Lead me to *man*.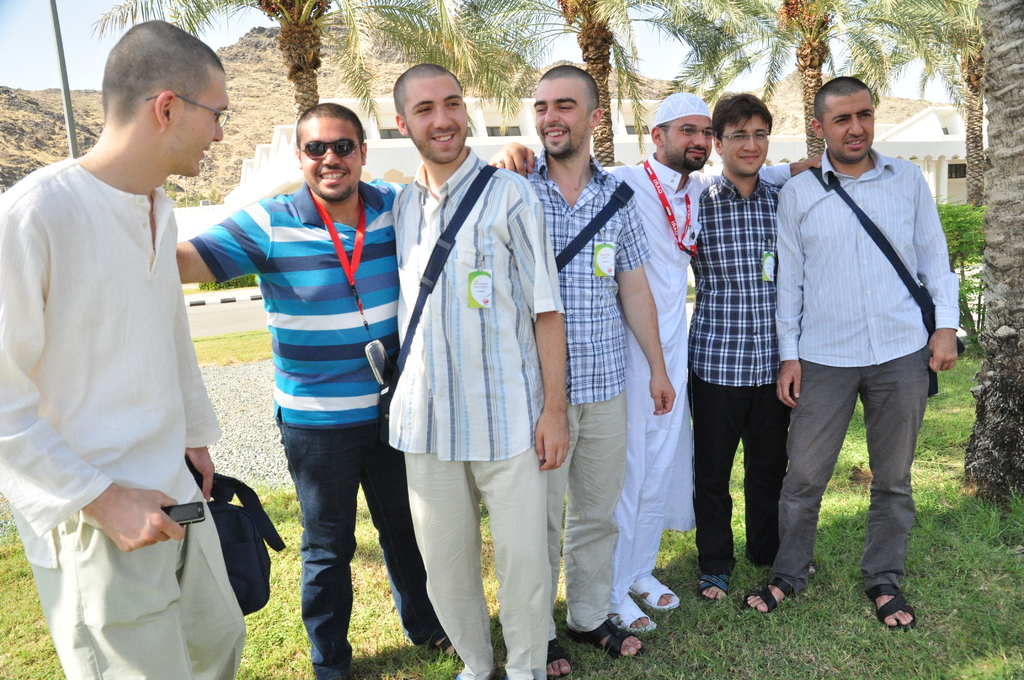
Lead to bbox=(392, 63, 561, 679).
